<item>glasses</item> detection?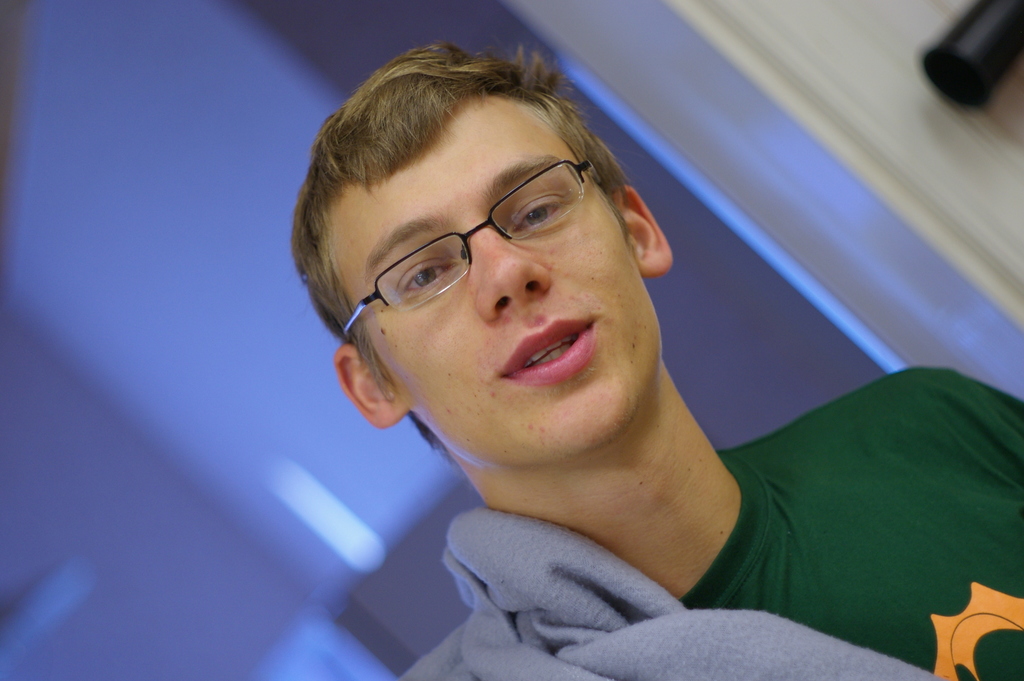
<region>347, 167, 618, 314</region>
